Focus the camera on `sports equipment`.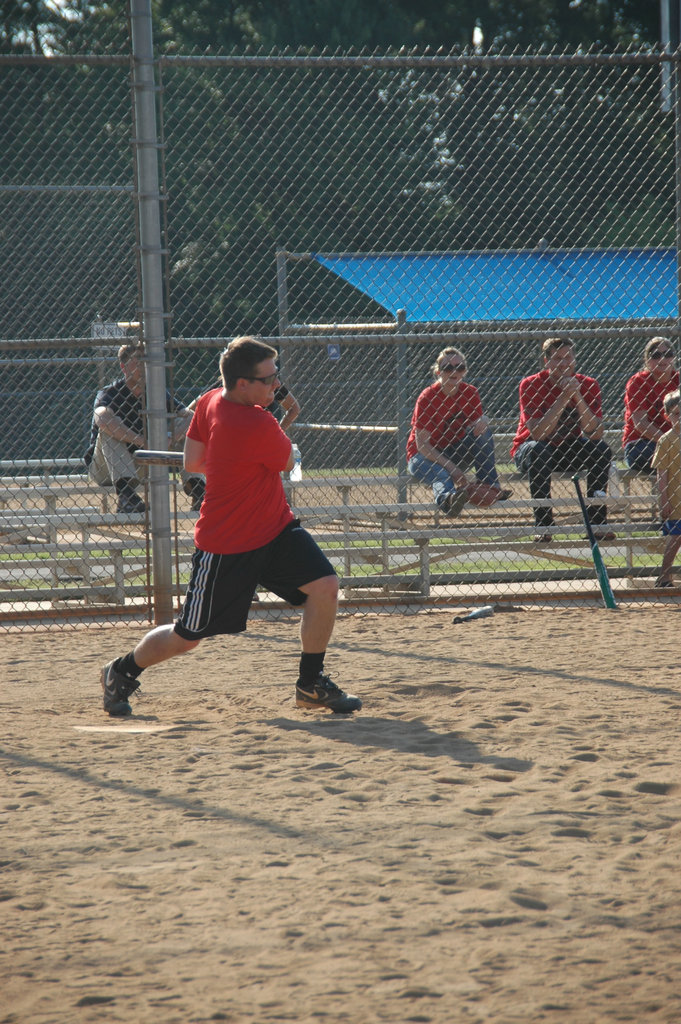
Focus region: bbox=(296, 675, 363, 717).
